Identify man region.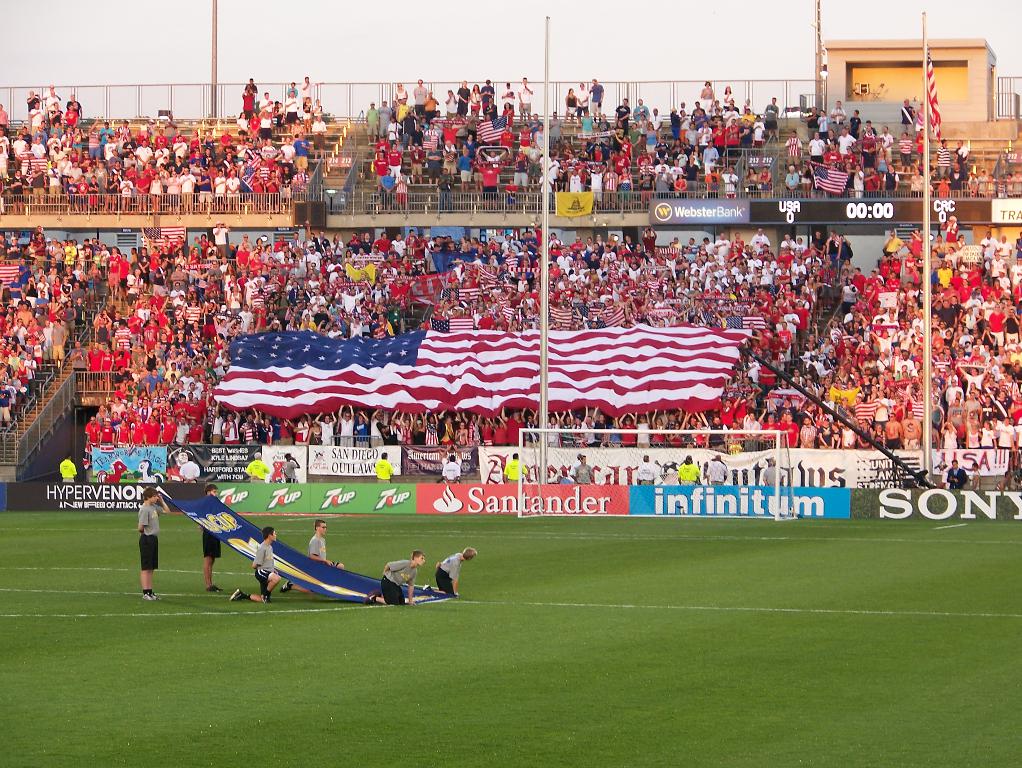
Region: [56,452,77,482].
